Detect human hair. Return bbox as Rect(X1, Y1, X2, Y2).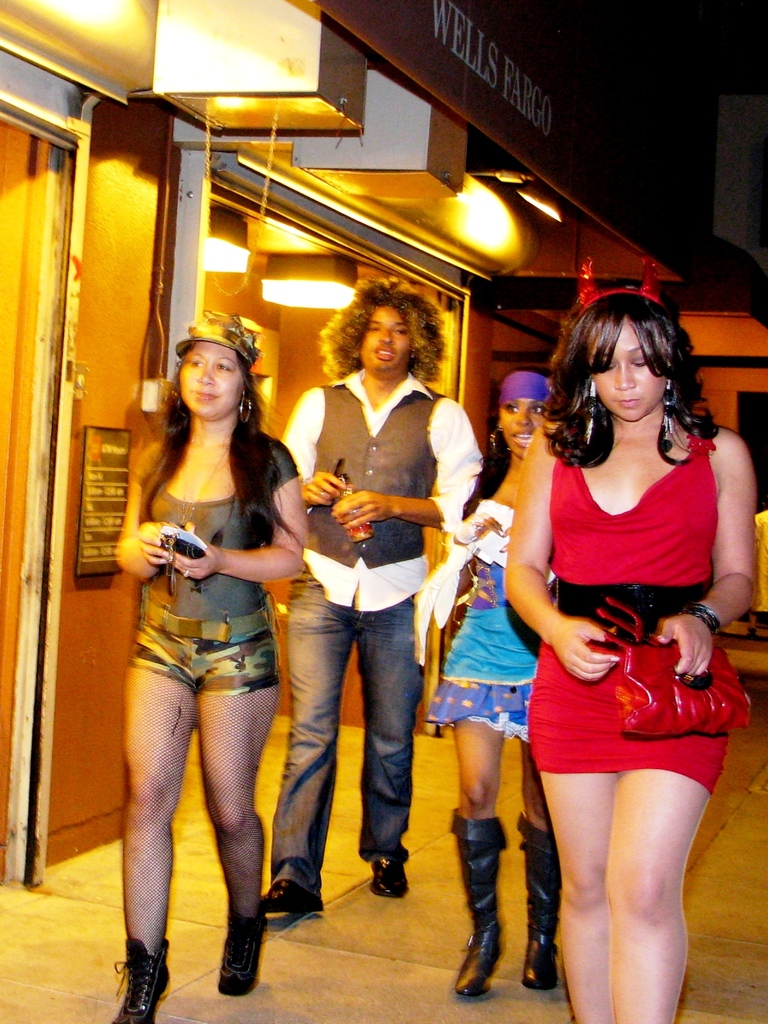
Rect(461, 419, 513, 523).
